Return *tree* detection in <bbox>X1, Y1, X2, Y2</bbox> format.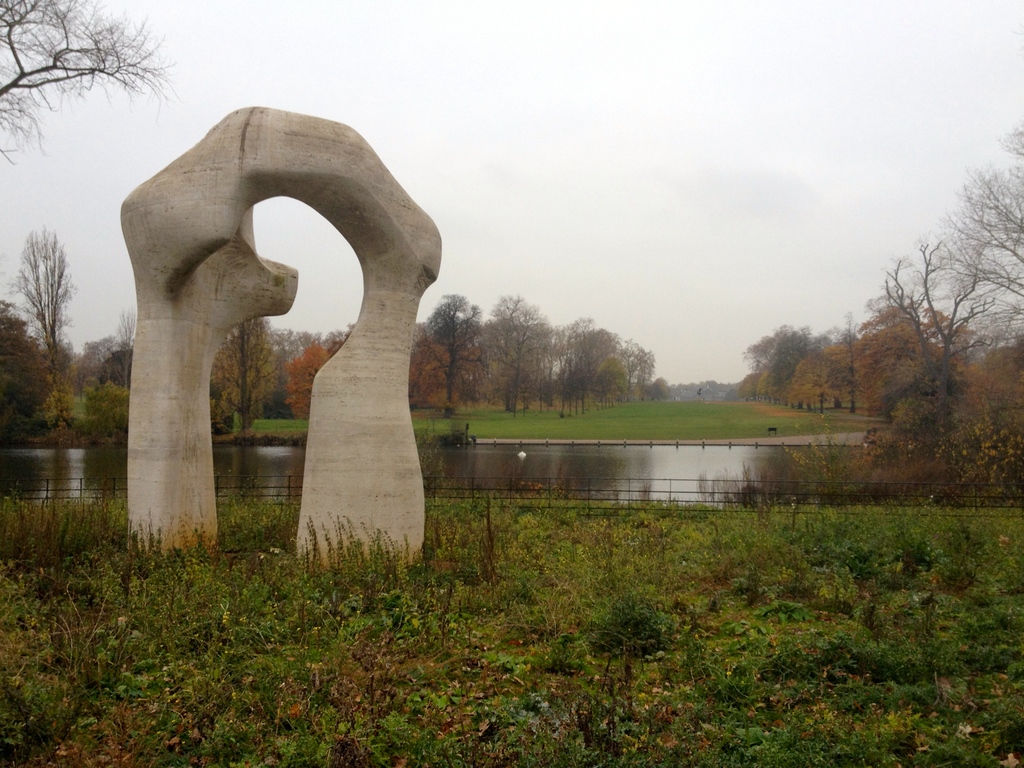
<bbox>284, 328, 325, 419</bbox>.
